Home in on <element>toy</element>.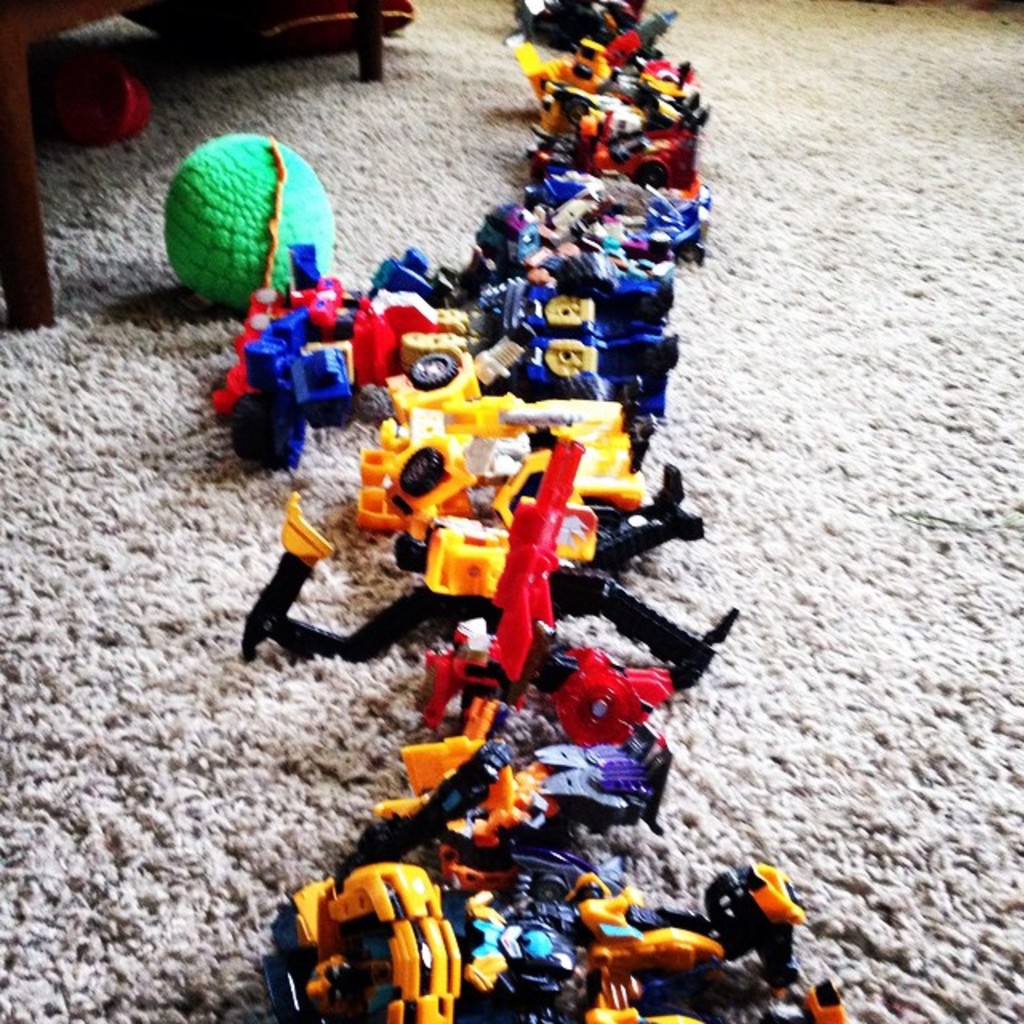
Homed in at {"left": 506, "top": 304, "right": 661, "bottom": 400}.
